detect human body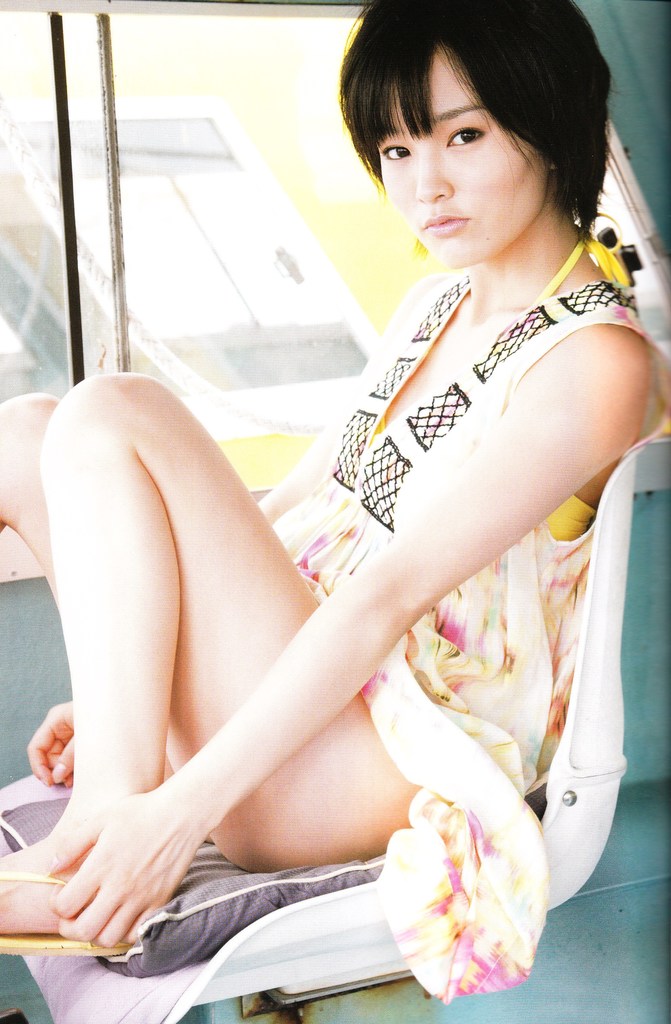
x1=0 y1=0 x2=670 y2=1004
